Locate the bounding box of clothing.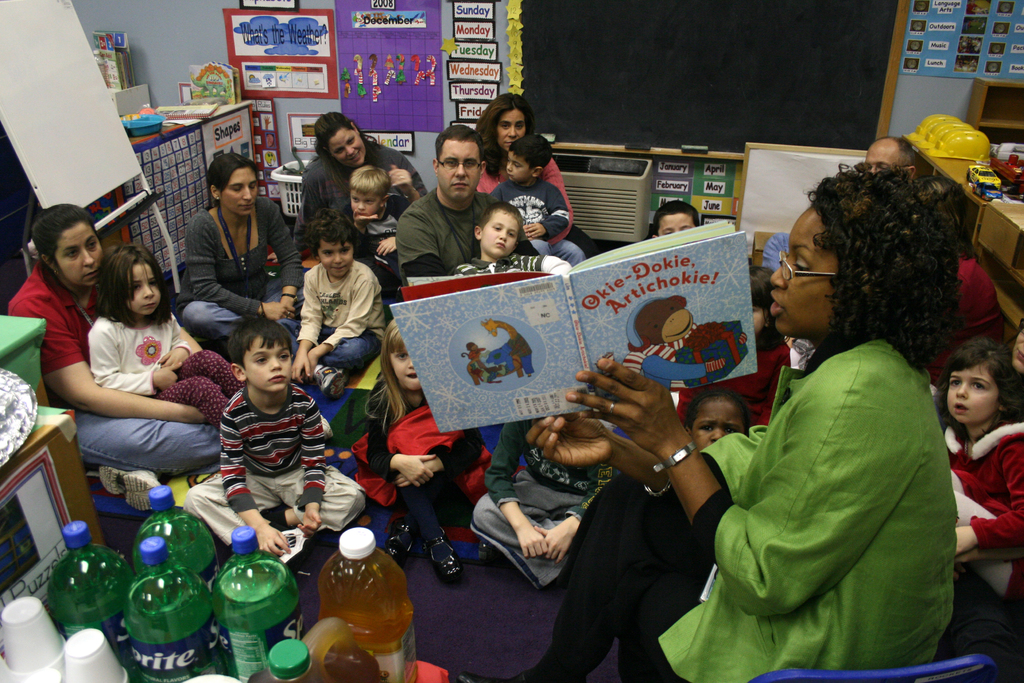
Bounding box: l=278, t=259, r=380, b=376.
